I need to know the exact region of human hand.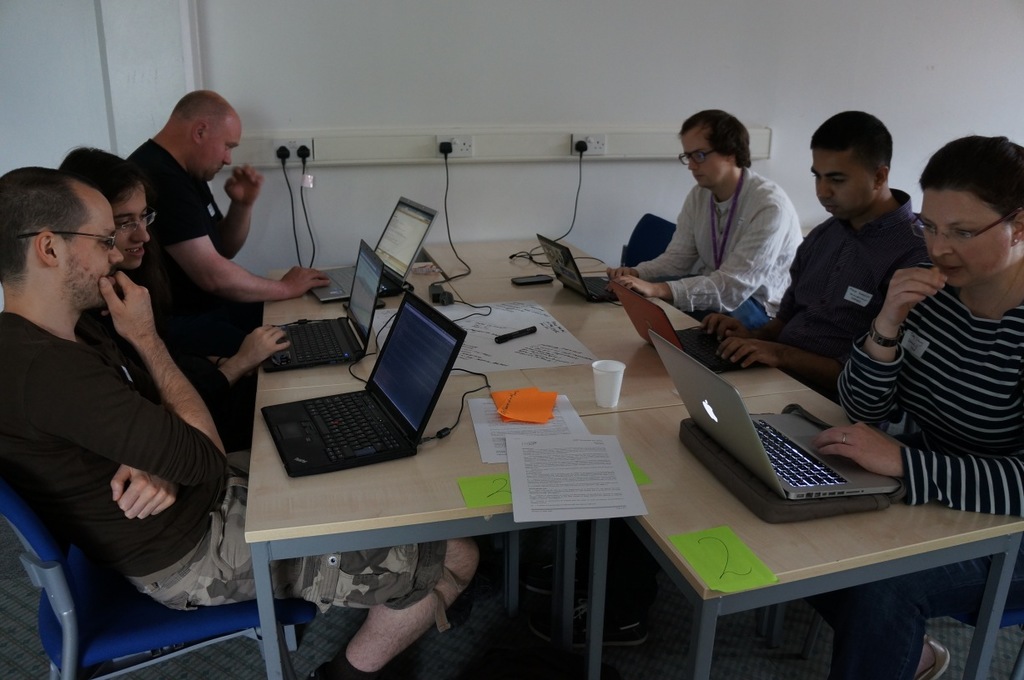
Region: box(715, 335, 797, 373).
